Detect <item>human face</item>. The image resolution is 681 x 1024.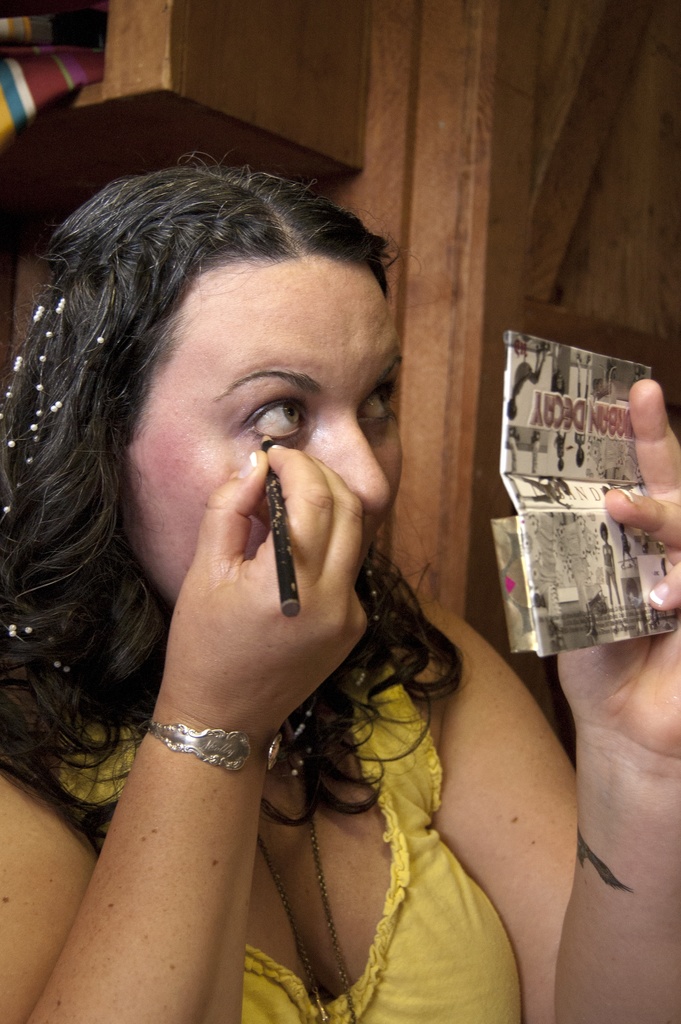
bbox=[122, 255, 401, 603].
